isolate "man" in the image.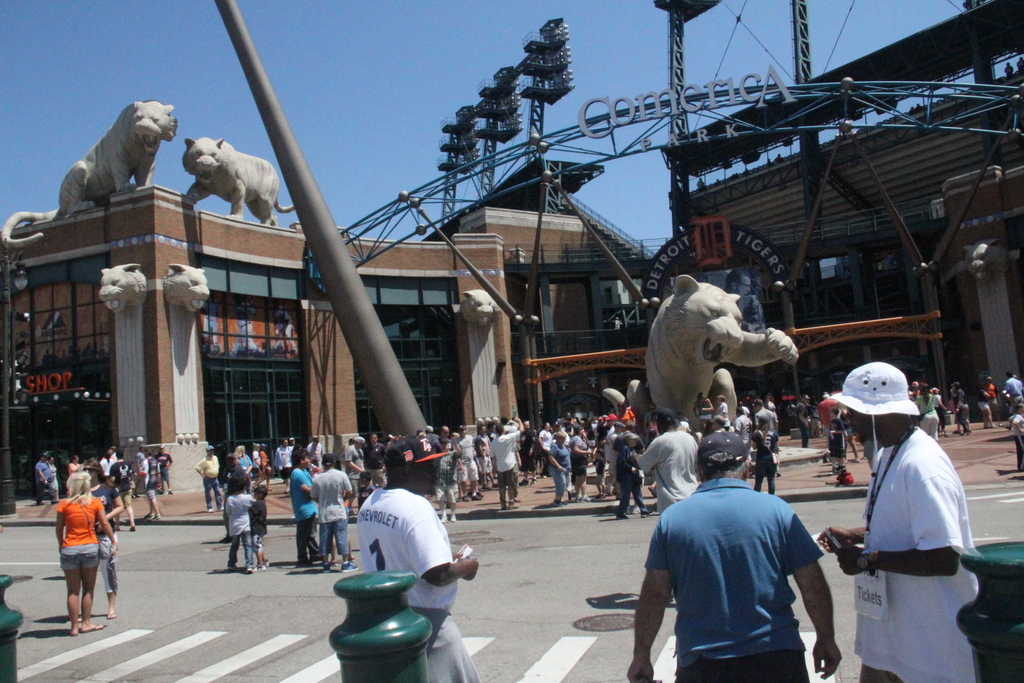
Isolated region: <bbox>639, 410, 703, 604</bbox>.
